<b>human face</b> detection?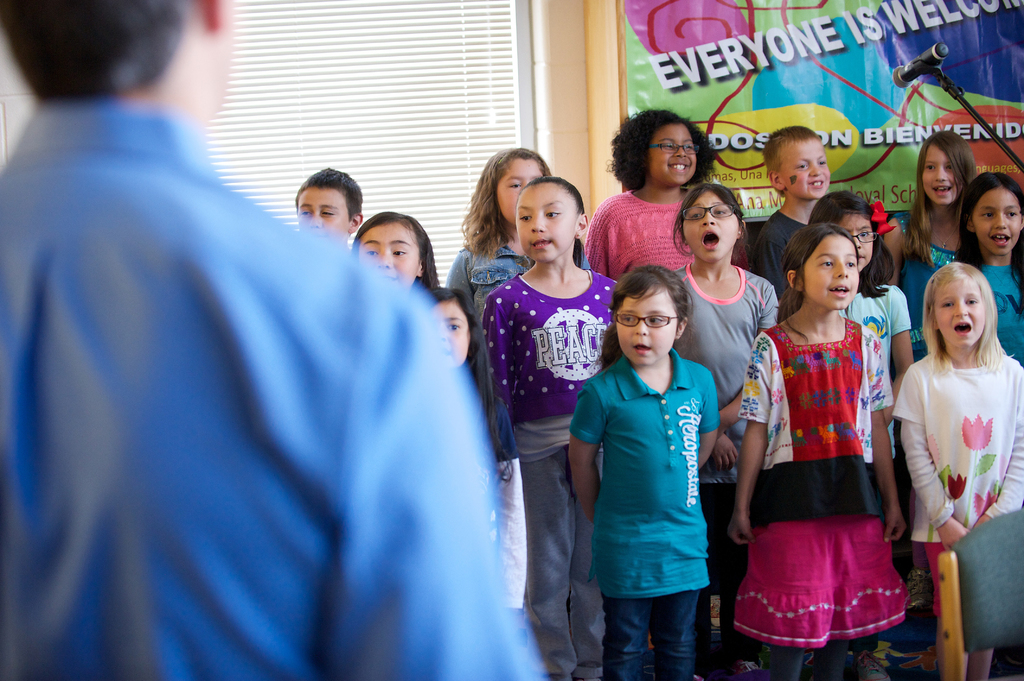
616 288 676 369
